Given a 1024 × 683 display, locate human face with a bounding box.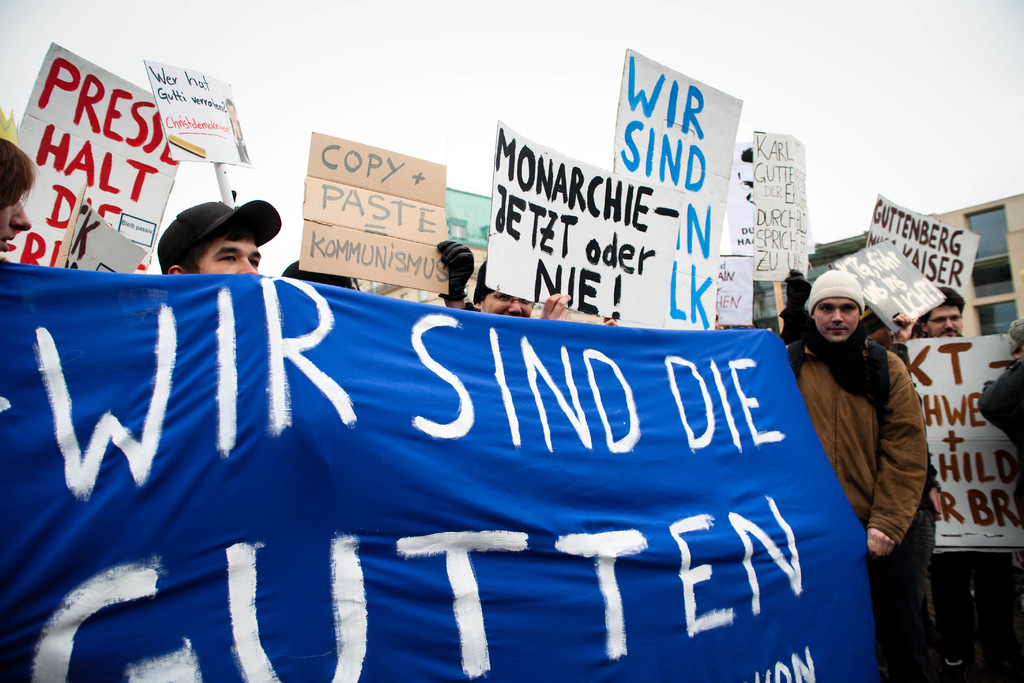
Located: x1=192, y1=221, x2=260, y2=275.
